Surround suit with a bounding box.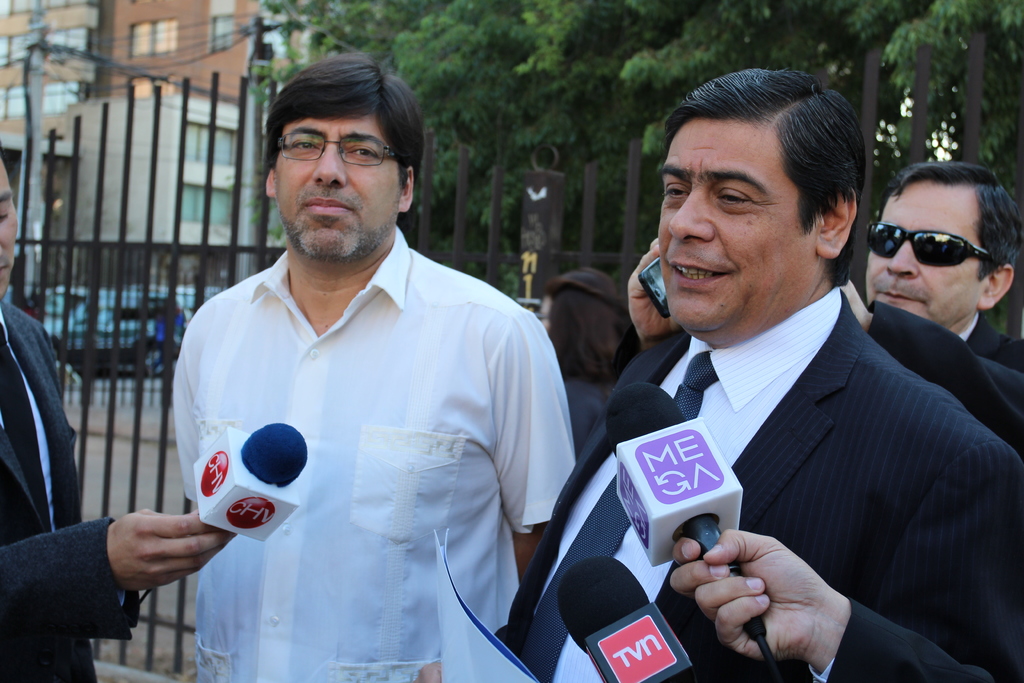
<region>612, 299, 1023, 458</region>.
